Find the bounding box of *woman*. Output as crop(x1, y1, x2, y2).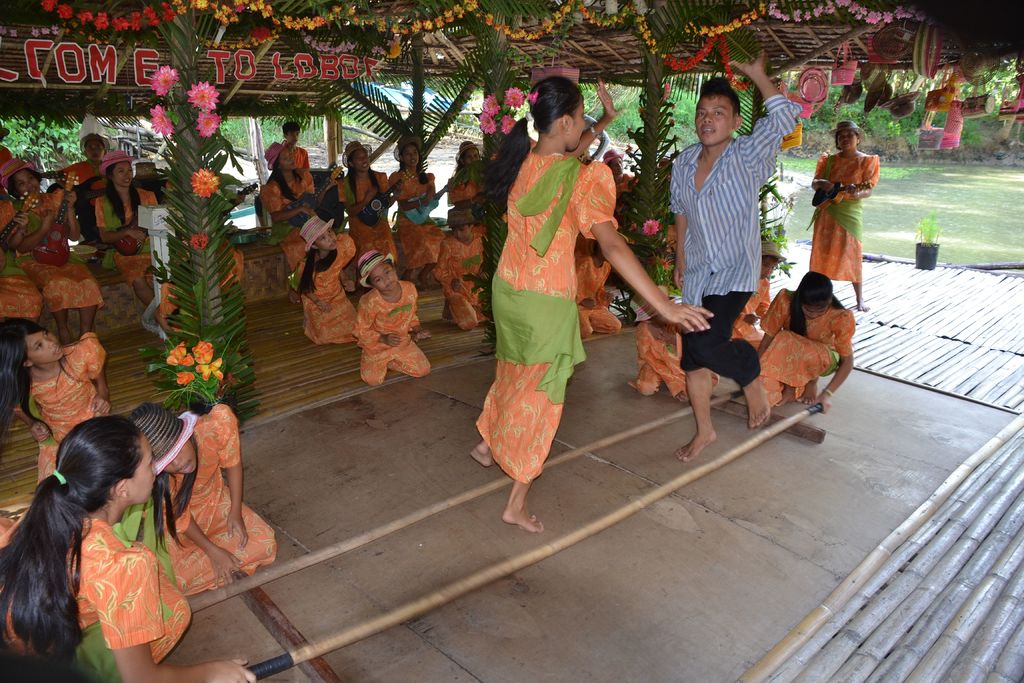
crop(750, 267, 856, 410).
